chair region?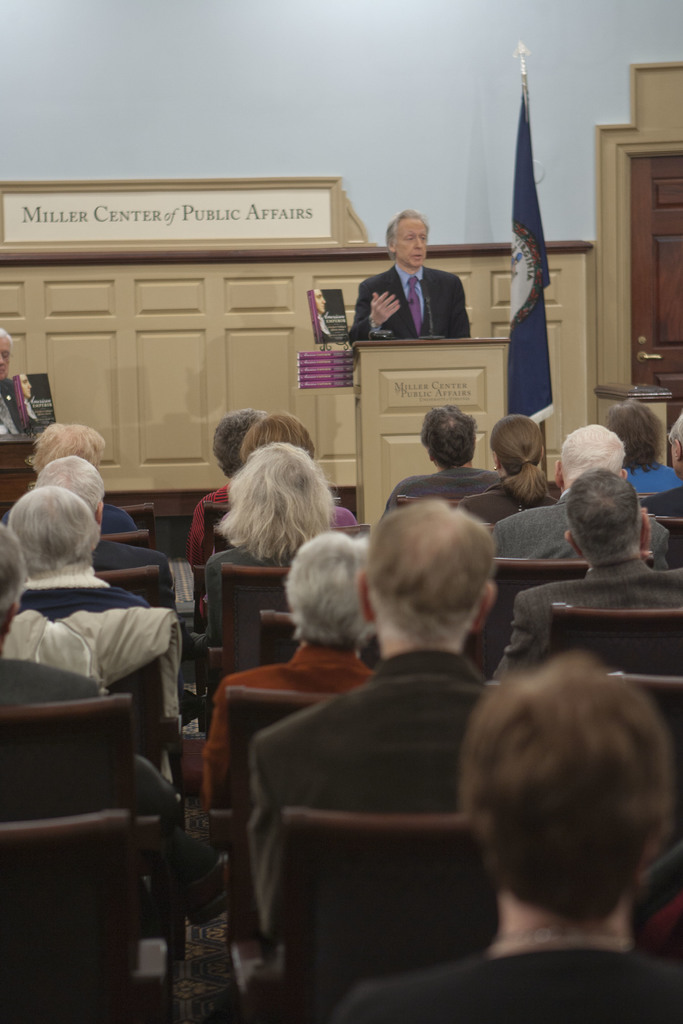
545:601:682:687
